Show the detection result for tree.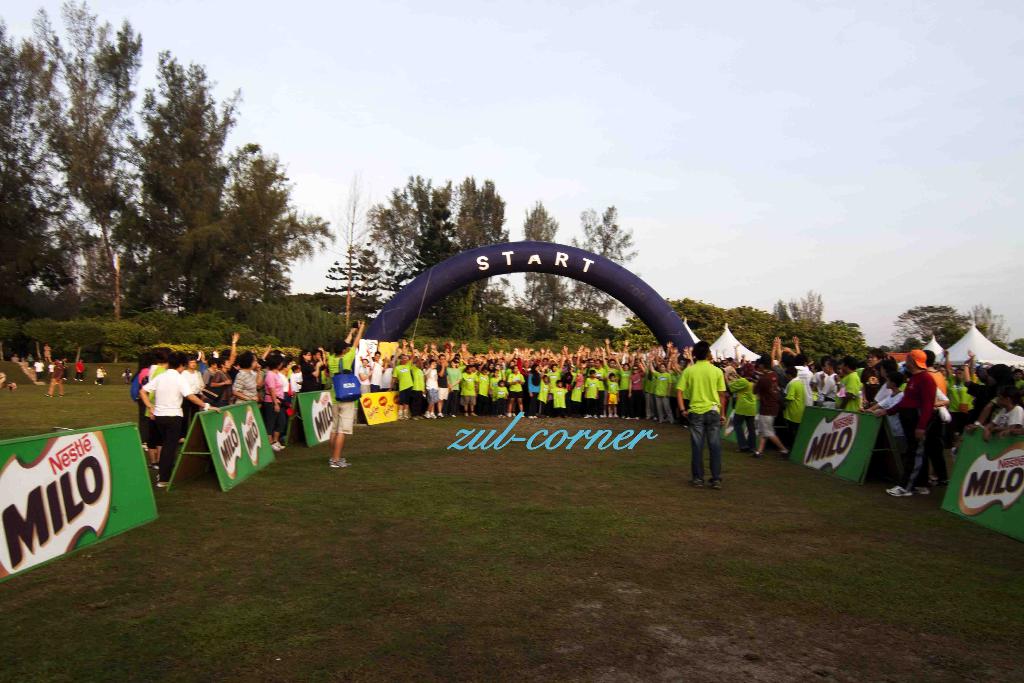
BBox(0, 0, 326, 311).
